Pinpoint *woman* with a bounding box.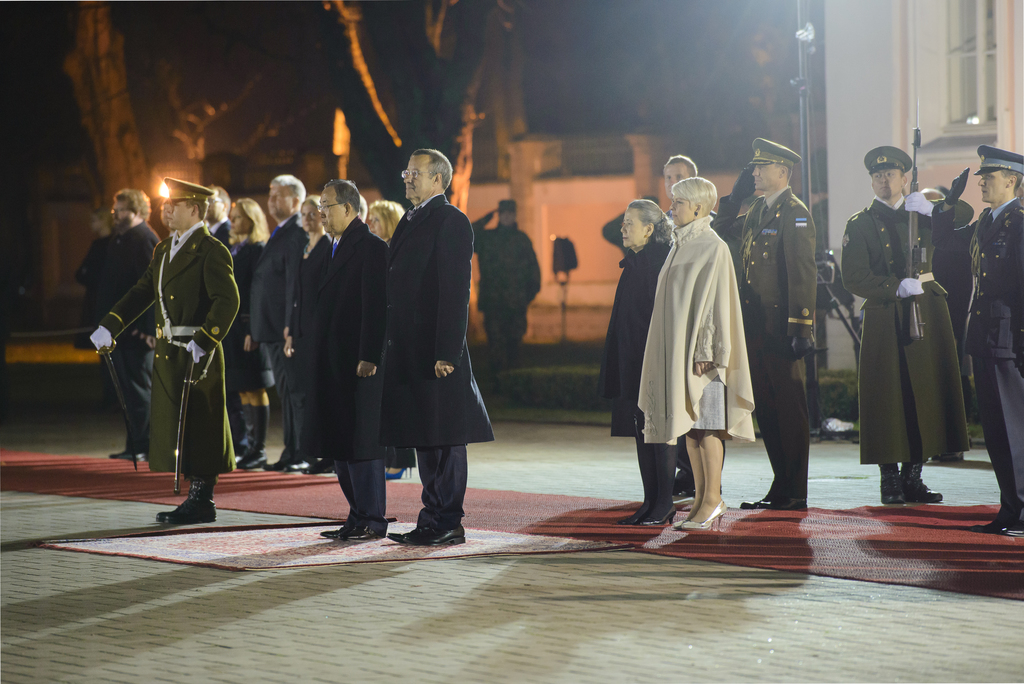
226:194:271:470.
